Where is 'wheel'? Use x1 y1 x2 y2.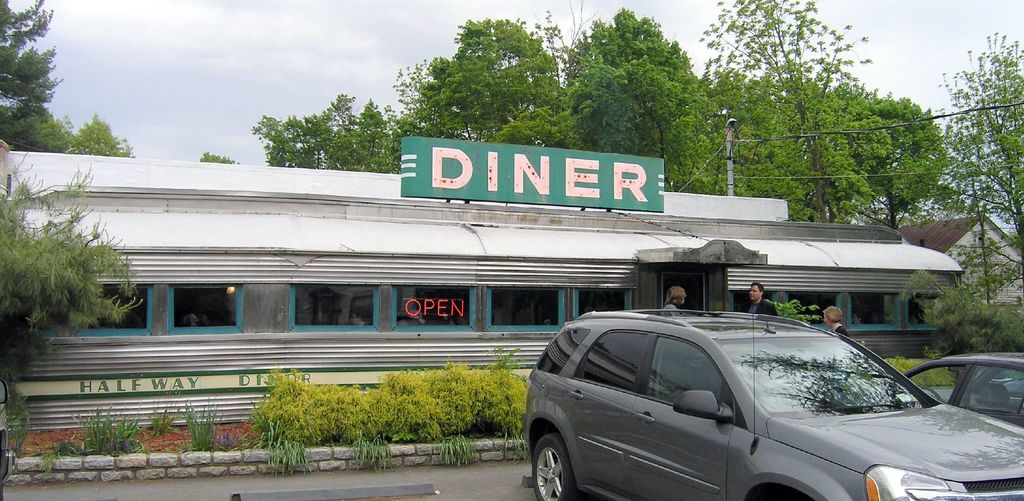
532 438 582 500.
